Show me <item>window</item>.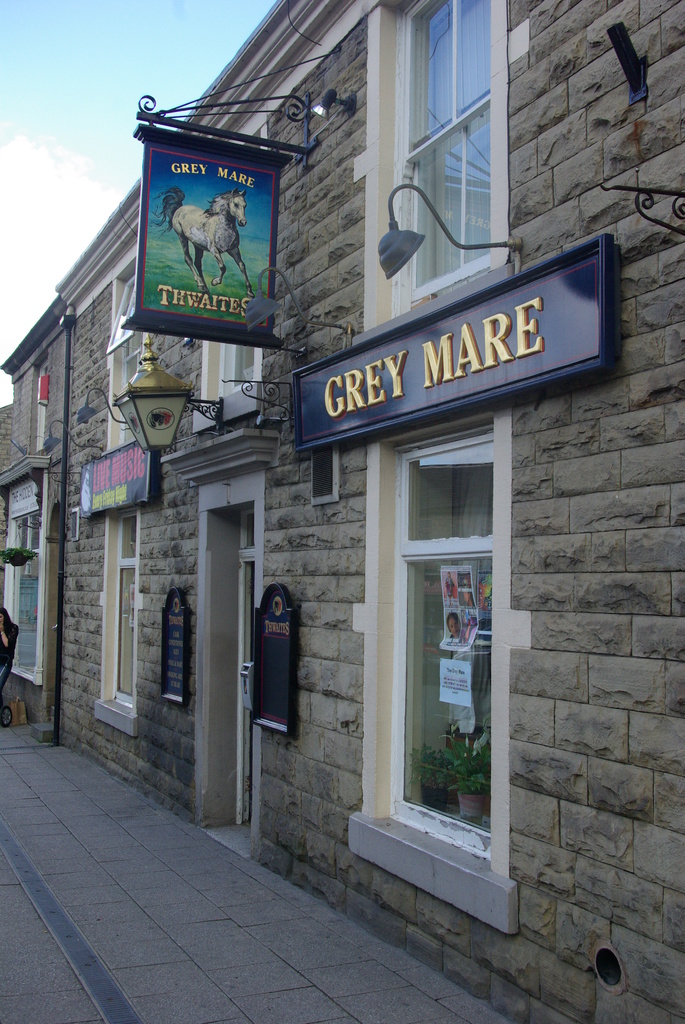
<item>window</item> is here: l=116, t=268, r=160, b=442.
